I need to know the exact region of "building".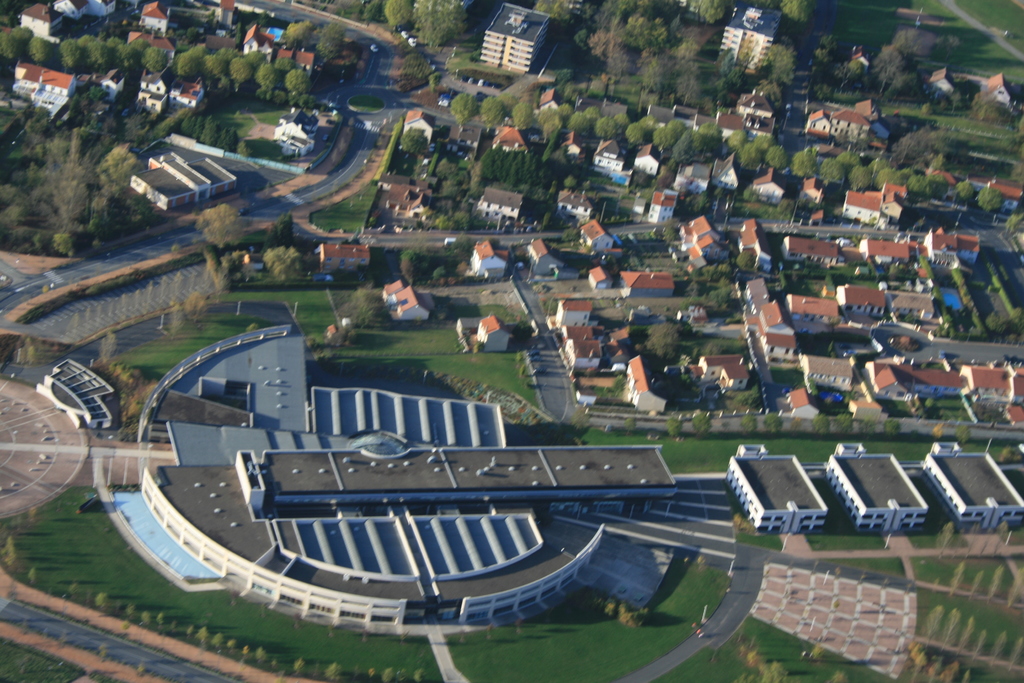
Region: {"x1": 716, "y1": 3, "x2": 790, "y2": 73}.
